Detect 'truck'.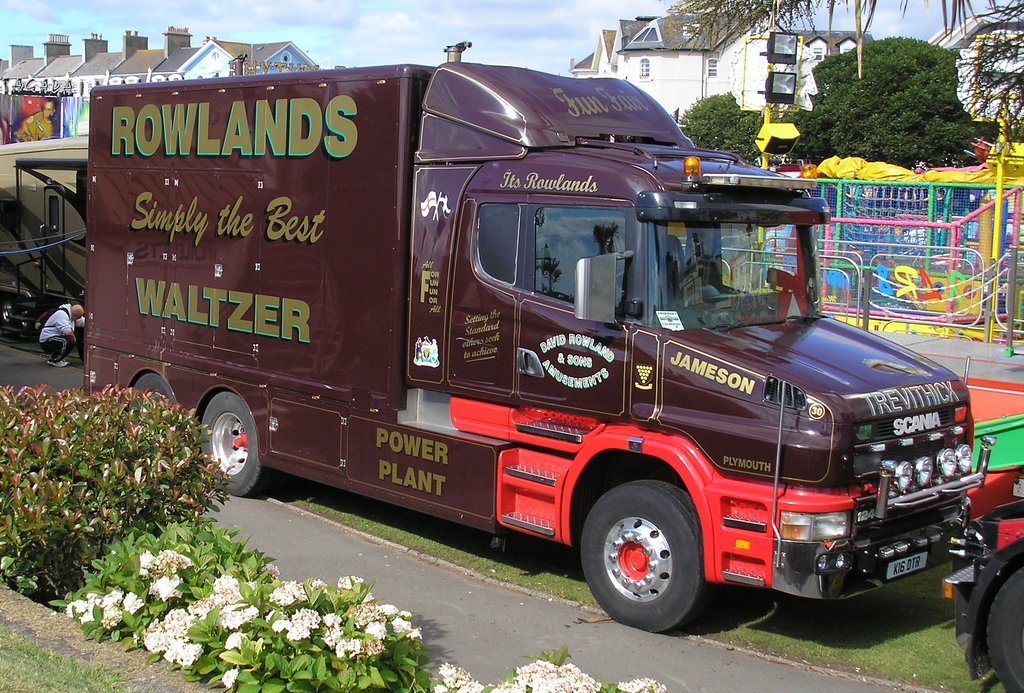
Detected at bbox=[75, 30, 935, 636].
